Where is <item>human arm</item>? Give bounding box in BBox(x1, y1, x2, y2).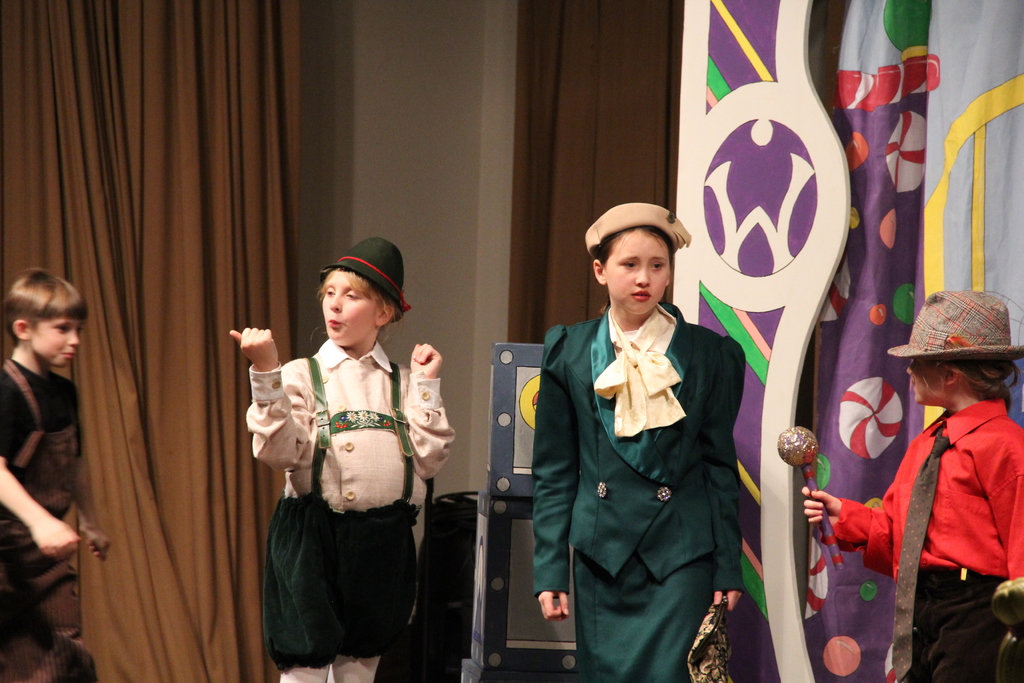
BBox(71, 511, 111, 562).
